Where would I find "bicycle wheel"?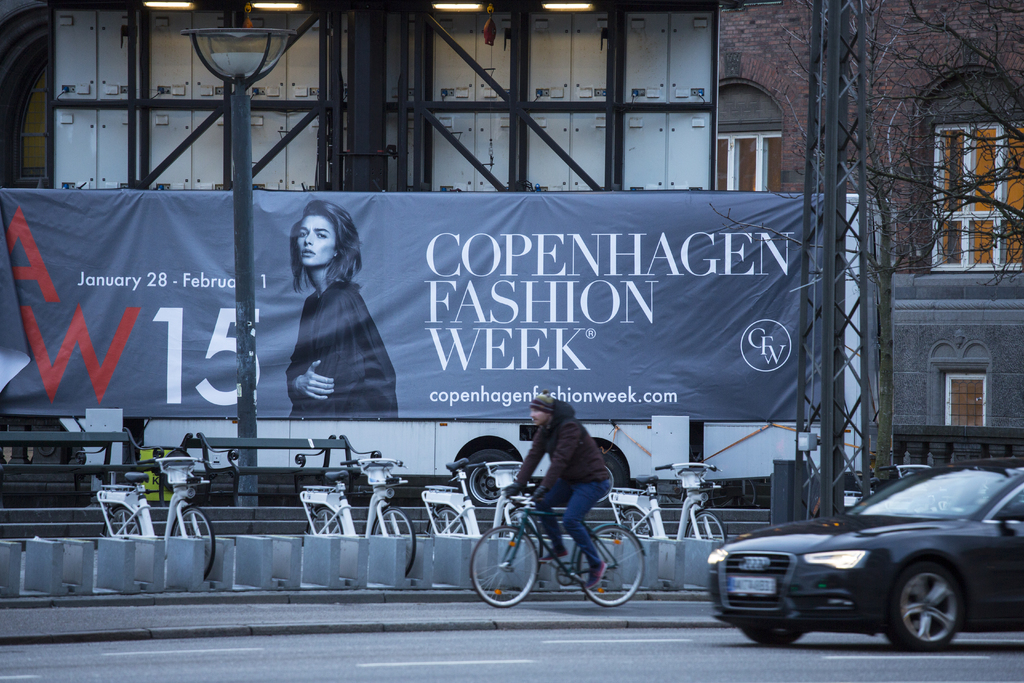
At x1=684 y1=514 x2=723 y2=541.
